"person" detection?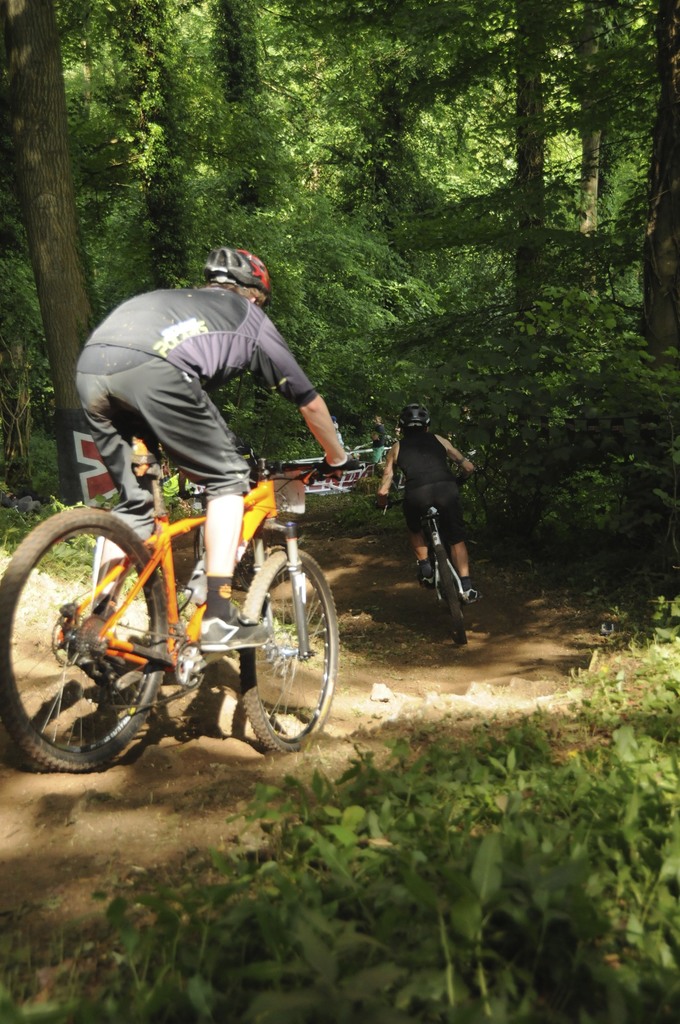
<bbox>370, 395, 485, 608</bbox>
